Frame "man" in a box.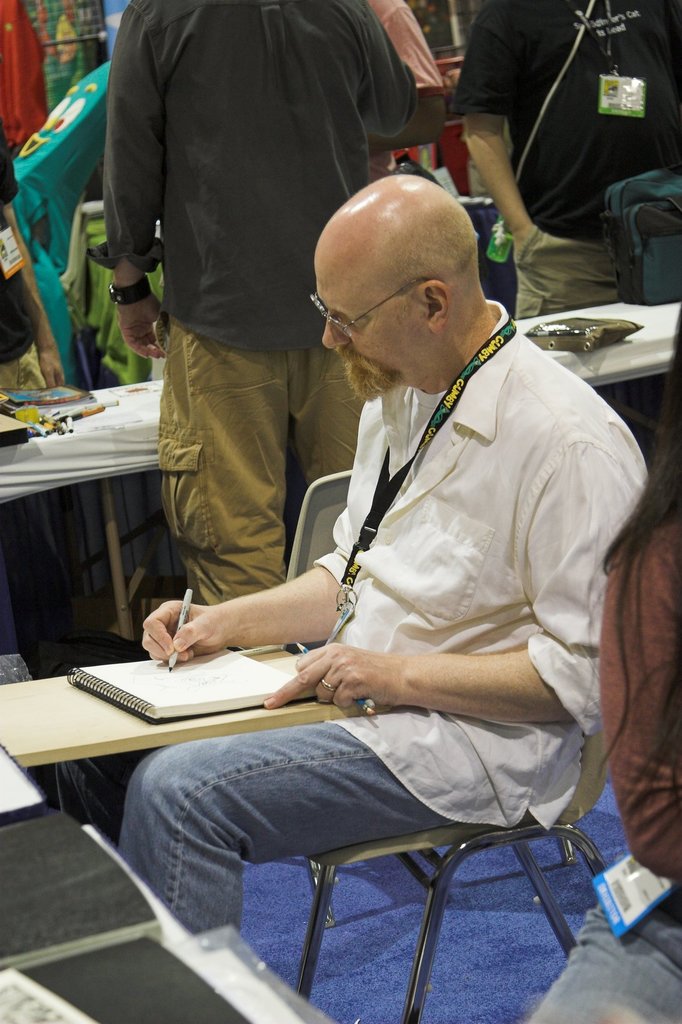
bbox=[116, 171, 642, 935].
